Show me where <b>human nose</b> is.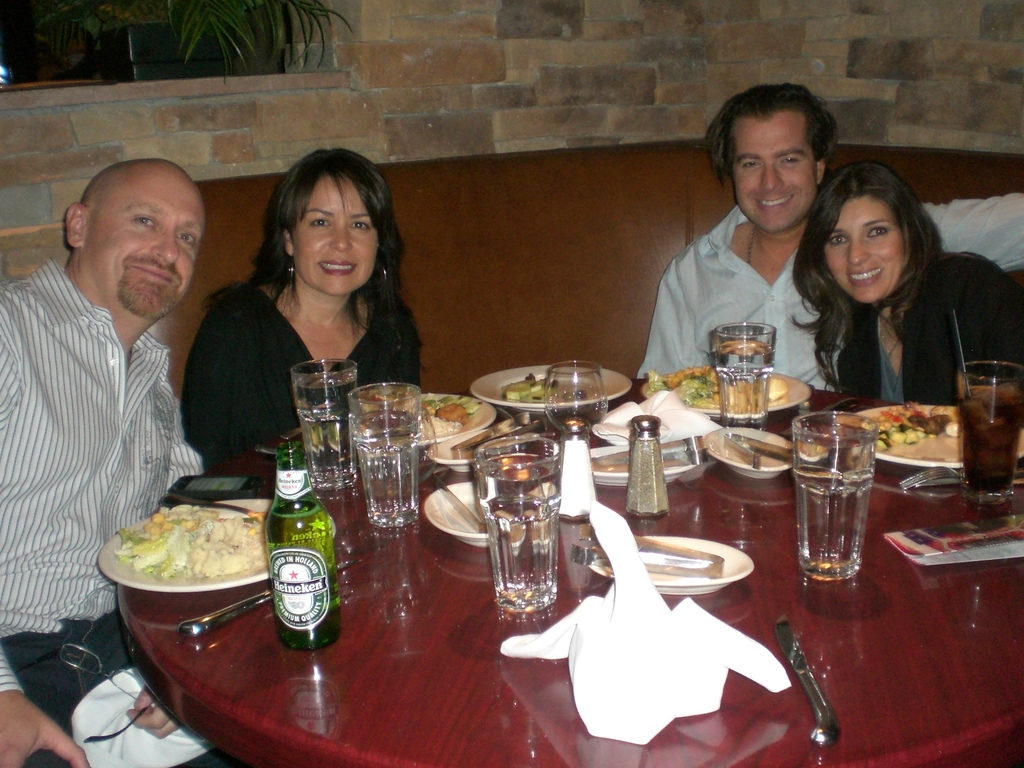
<b>human nose</b> is at crop(153, 220, 181, 267).
